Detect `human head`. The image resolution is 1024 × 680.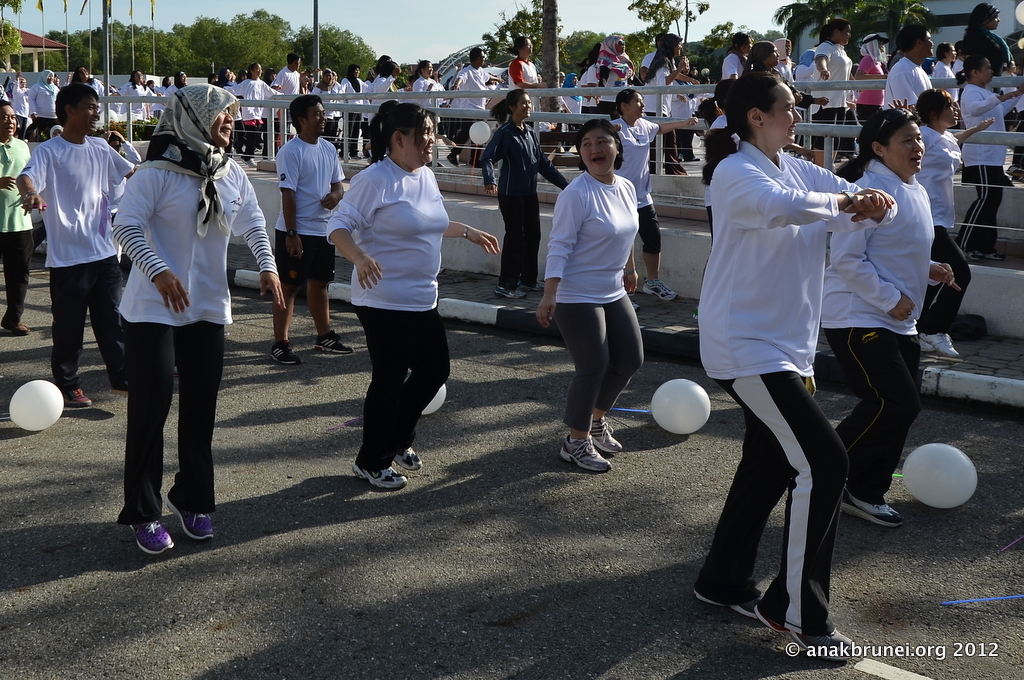
locate(727, 73, 800, 153).
